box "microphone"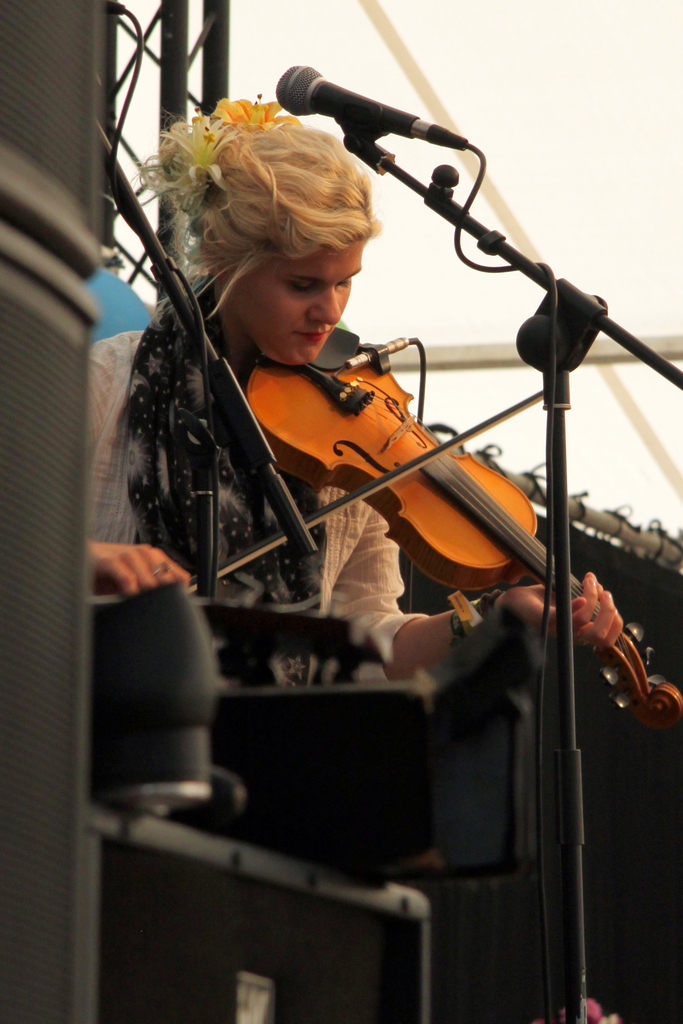
left=272, top=60, right=416, bottom=135
